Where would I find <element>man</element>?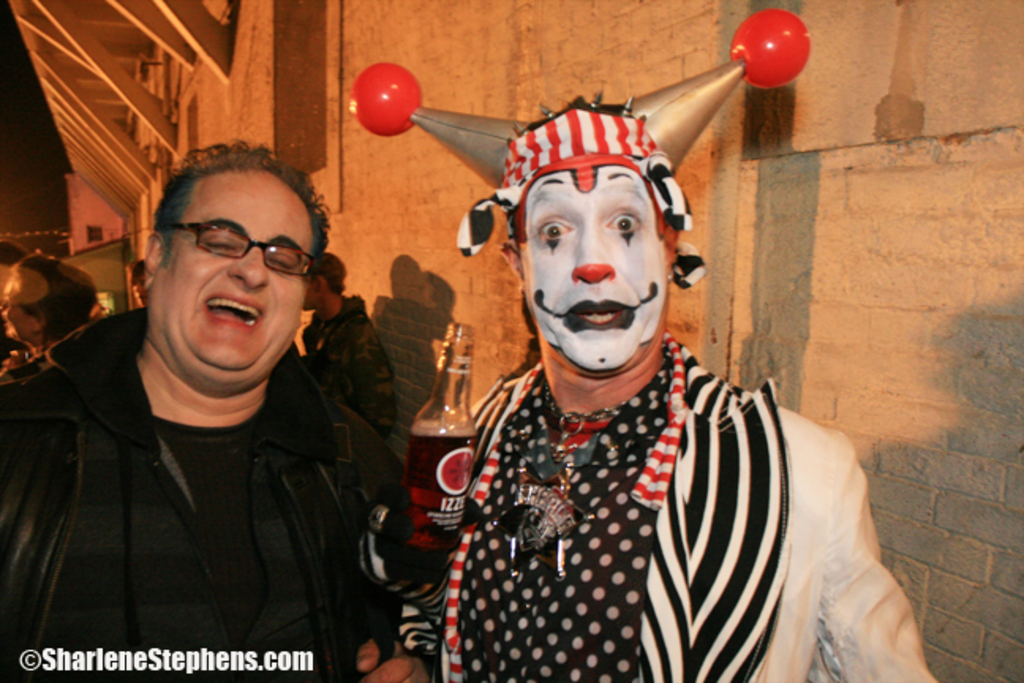
At region(297, 251, 400, 444).
